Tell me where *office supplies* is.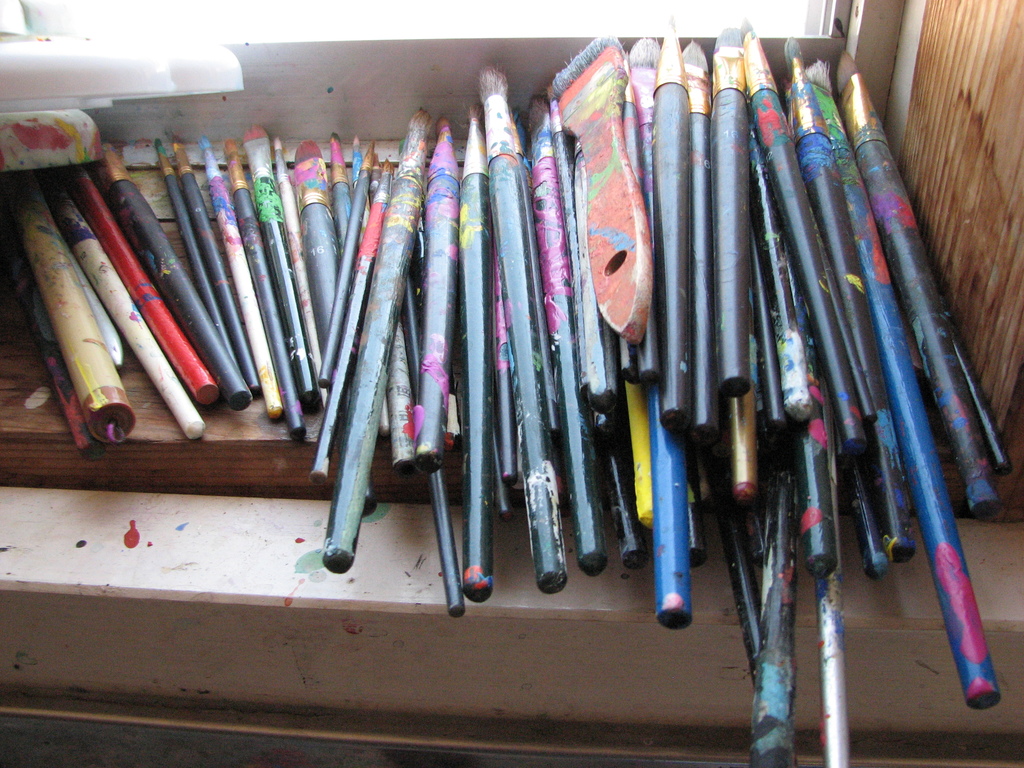
*office supplies* is at left=749, top=26, right=852, bottom=457.
